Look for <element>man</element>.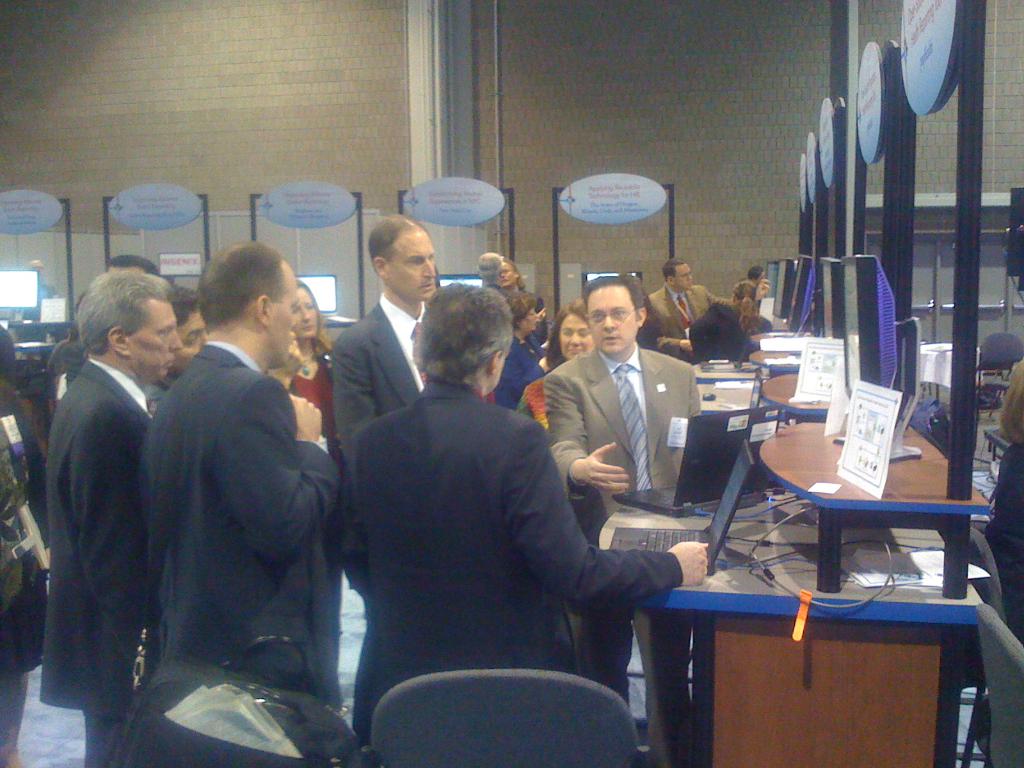
Found: left=642, top=256, right=770, bottom=364.
